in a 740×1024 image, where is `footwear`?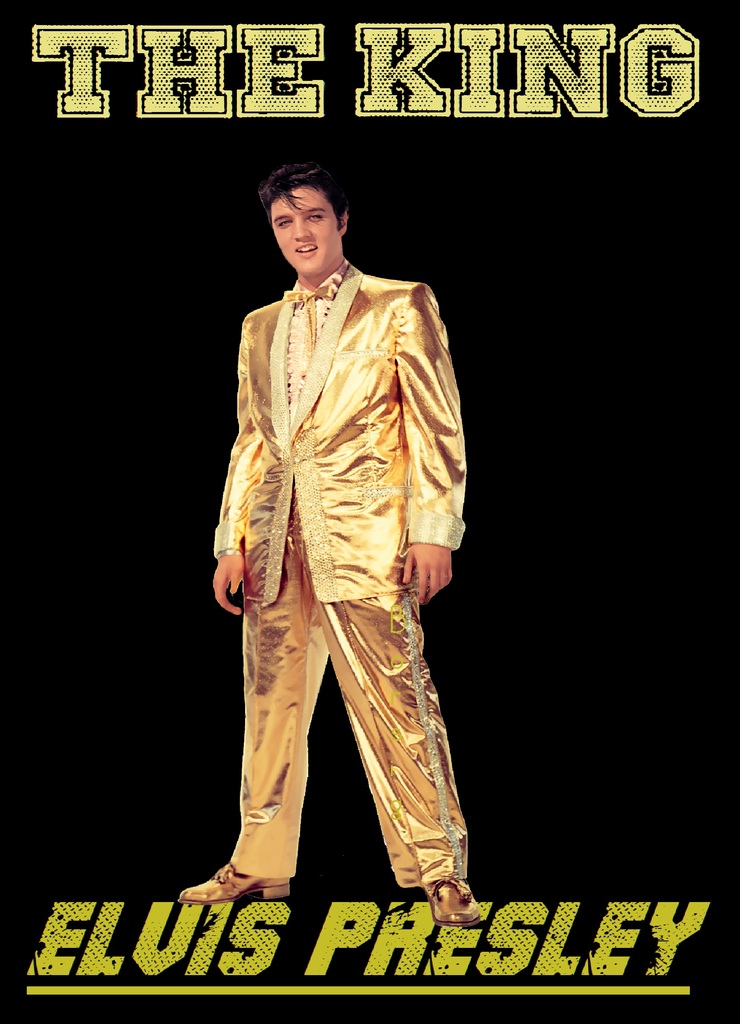
Rect(422, 879, 482, 929).
